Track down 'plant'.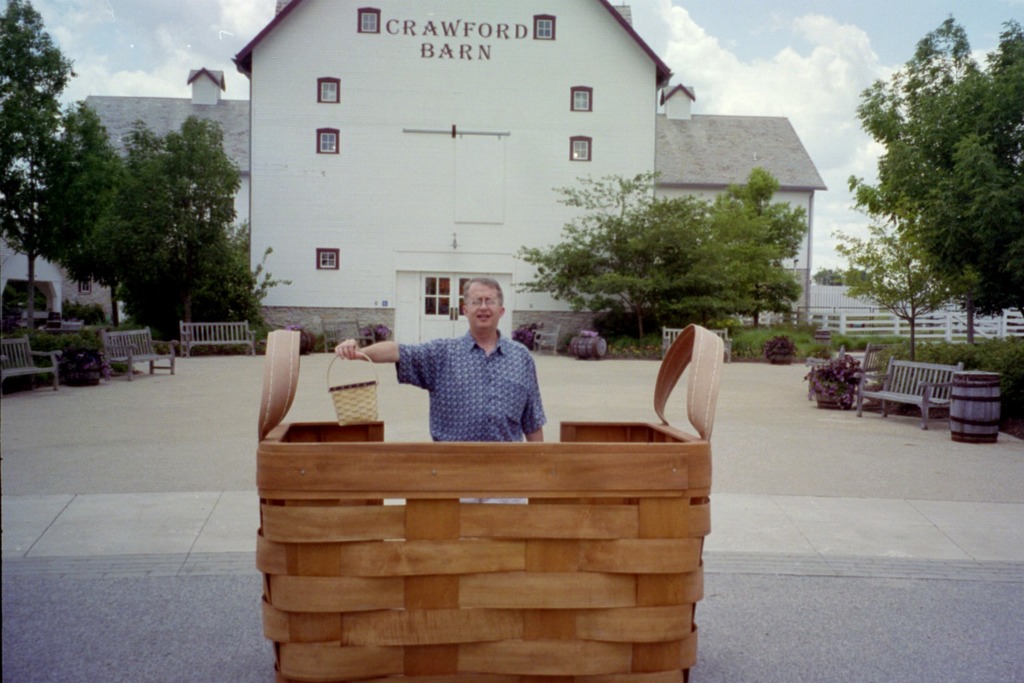
Tracked to bbox(764, 339, 807, 370).
